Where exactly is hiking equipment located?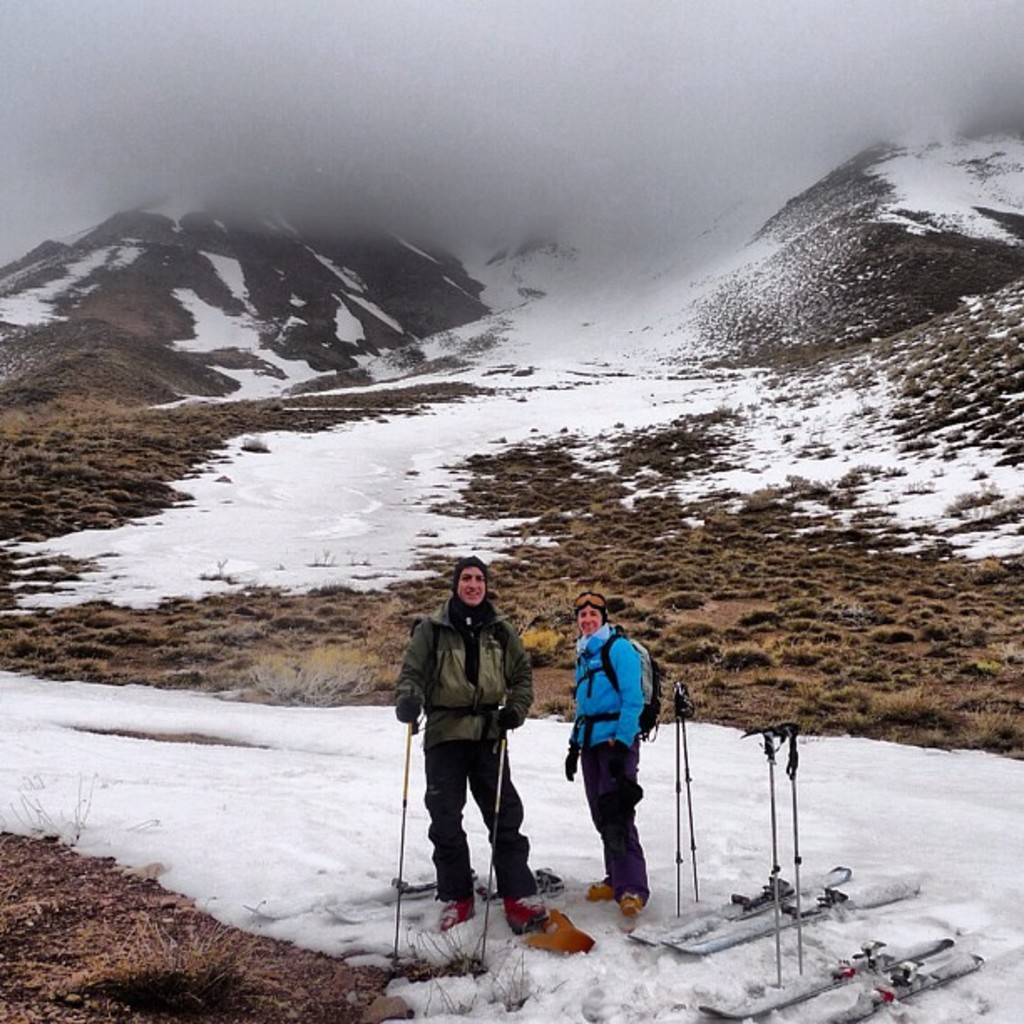
Its bounding box is (475, 730, 504, 969).
